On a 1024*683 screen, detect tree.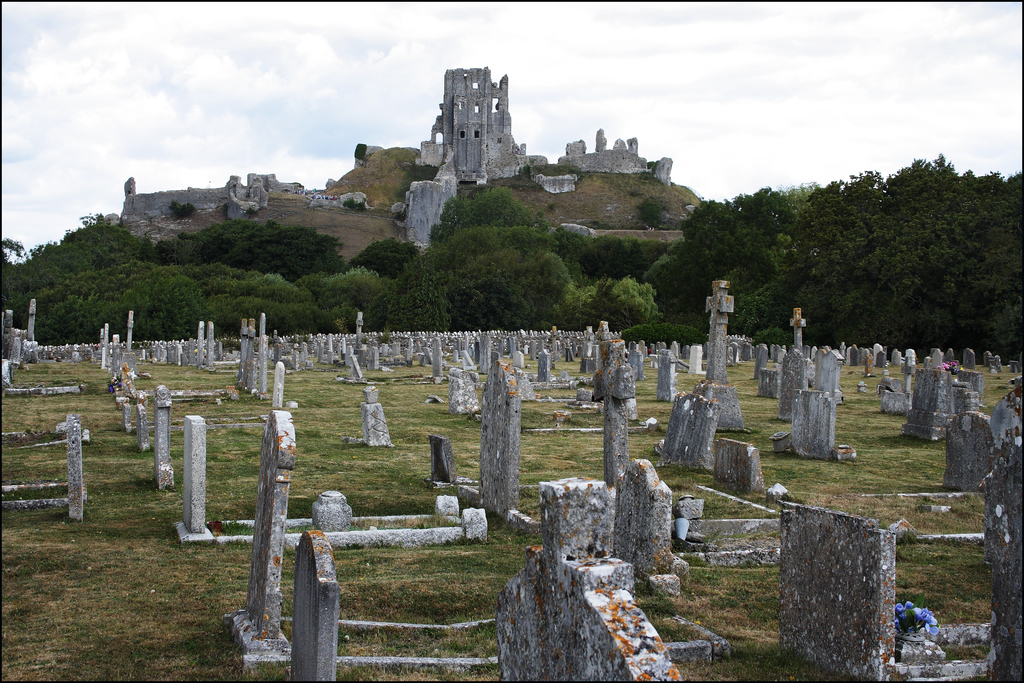
<region>353, 142, 371, 159</region>.
